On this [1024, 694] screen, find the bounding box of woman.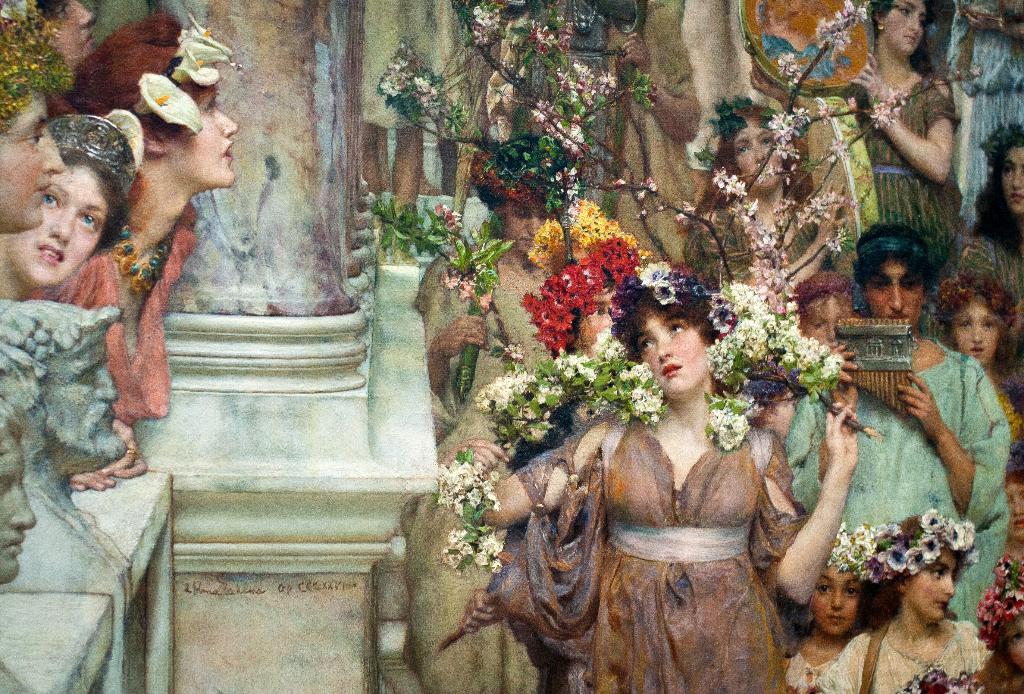
Bounding box: <bbox>854, 0, 957, 280</bbox>.
